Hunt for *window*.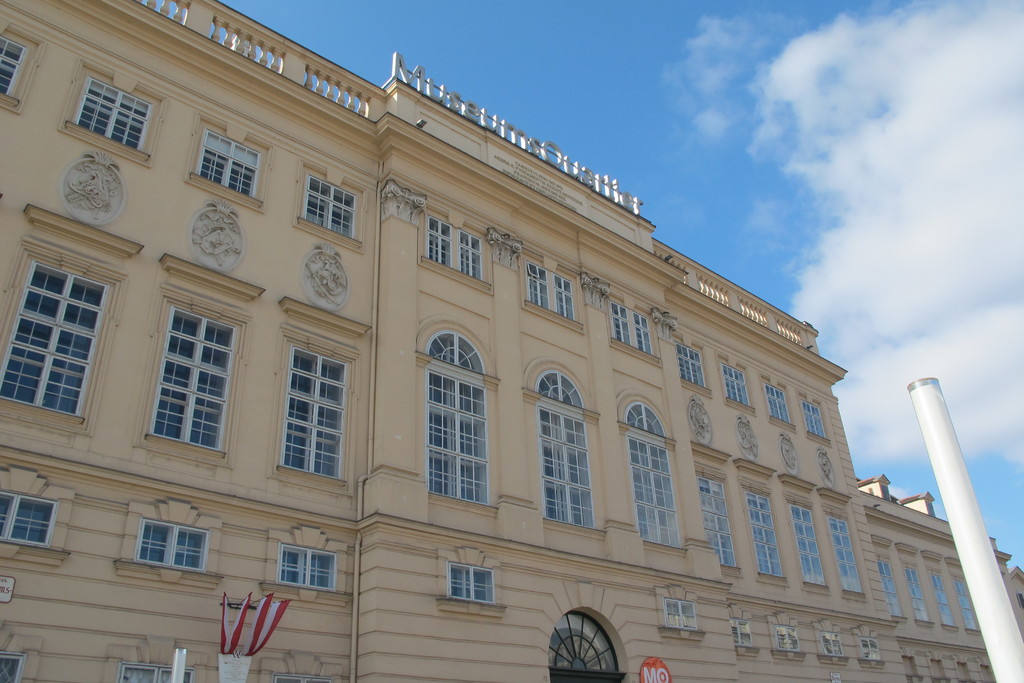
Hunted down at box(61, 60, 166, 168).
